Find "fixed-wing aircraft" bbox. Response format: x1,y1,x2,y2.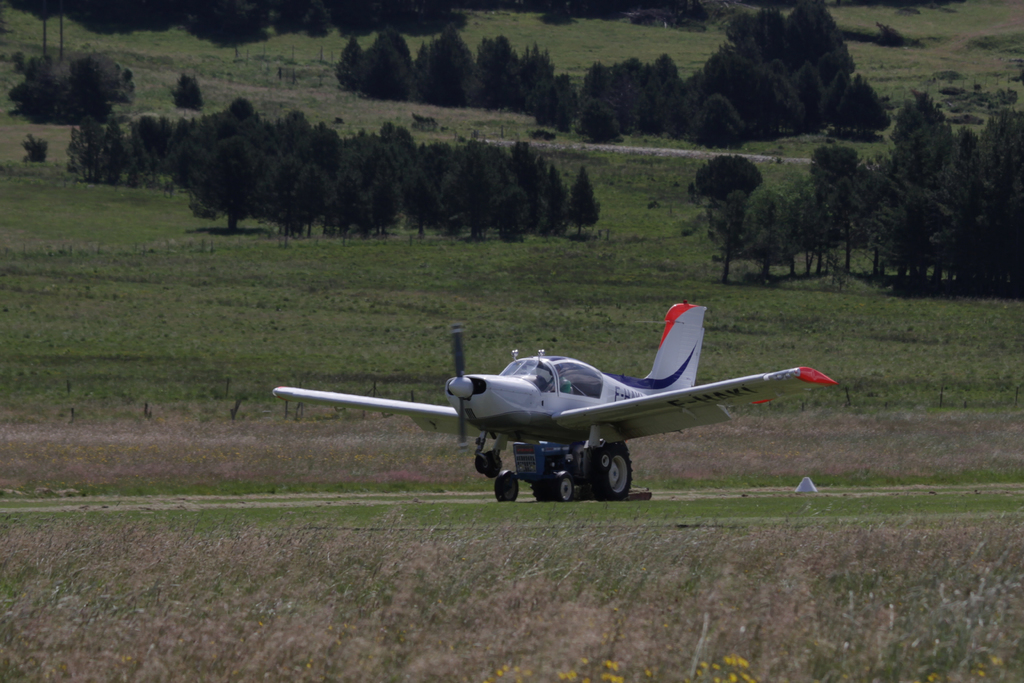
266,295,845,507.
